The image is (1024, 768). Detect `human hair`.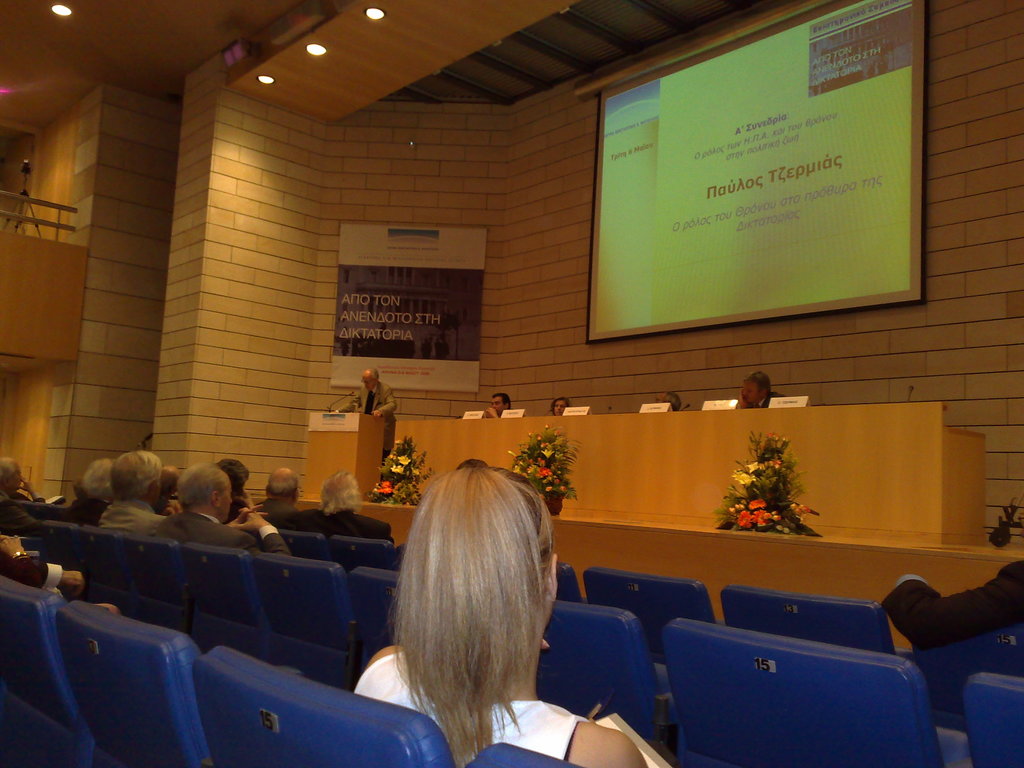
Detection: box(216, 458, 248, 496).
